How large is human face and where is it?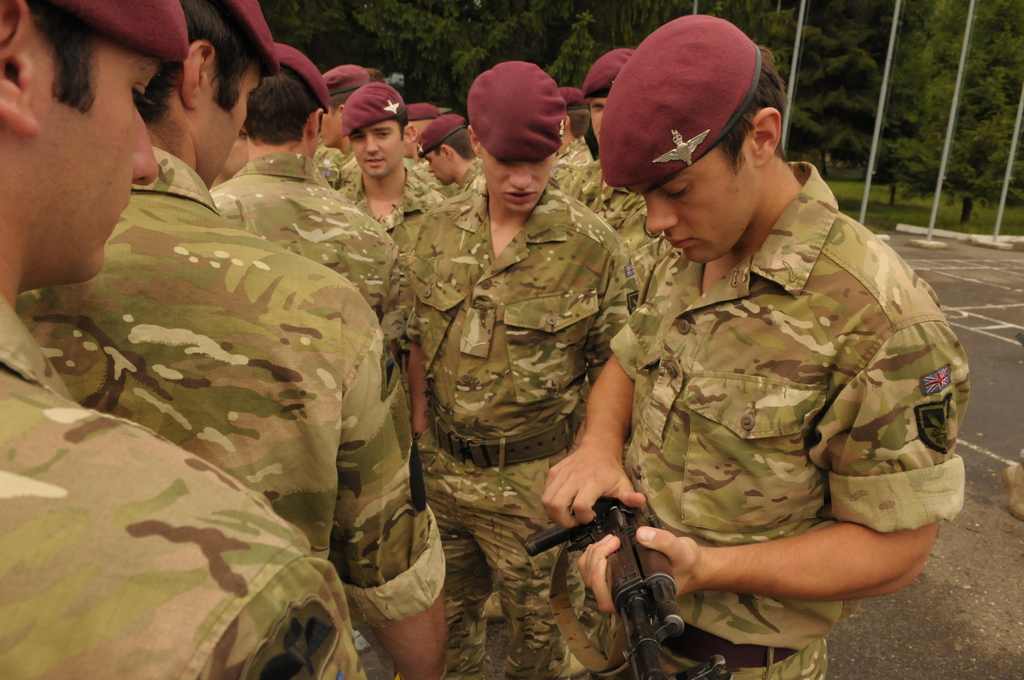
Bounding box: {"x1": 201, "y1": 56, "x2": 261, "y2": 187}.
